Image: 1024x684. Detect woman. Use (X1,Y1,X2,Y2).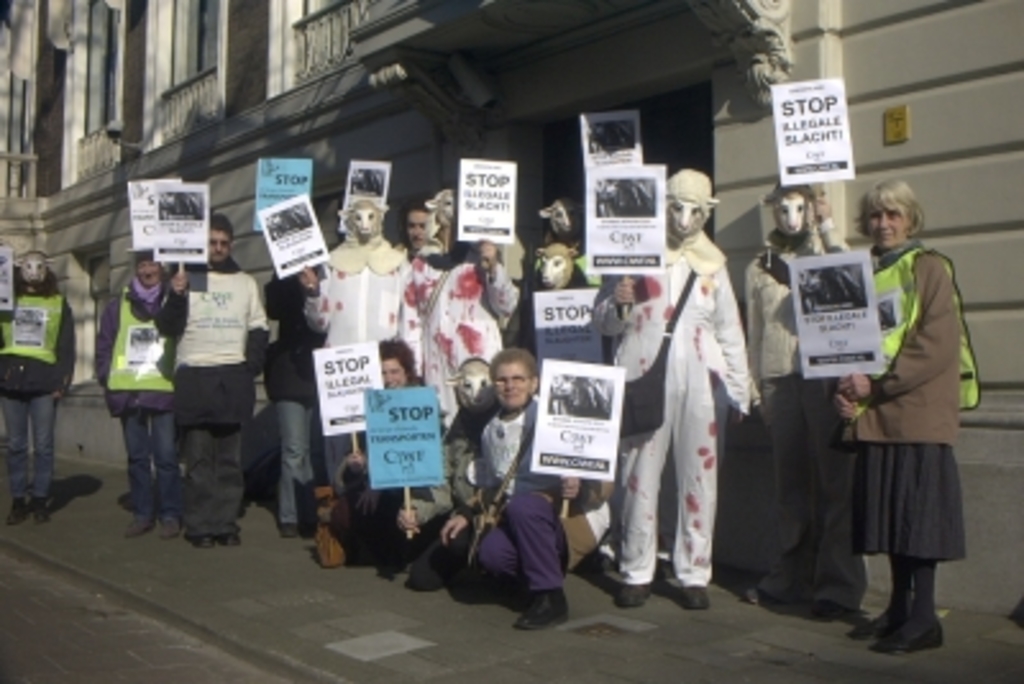
(627,159,755,630).
